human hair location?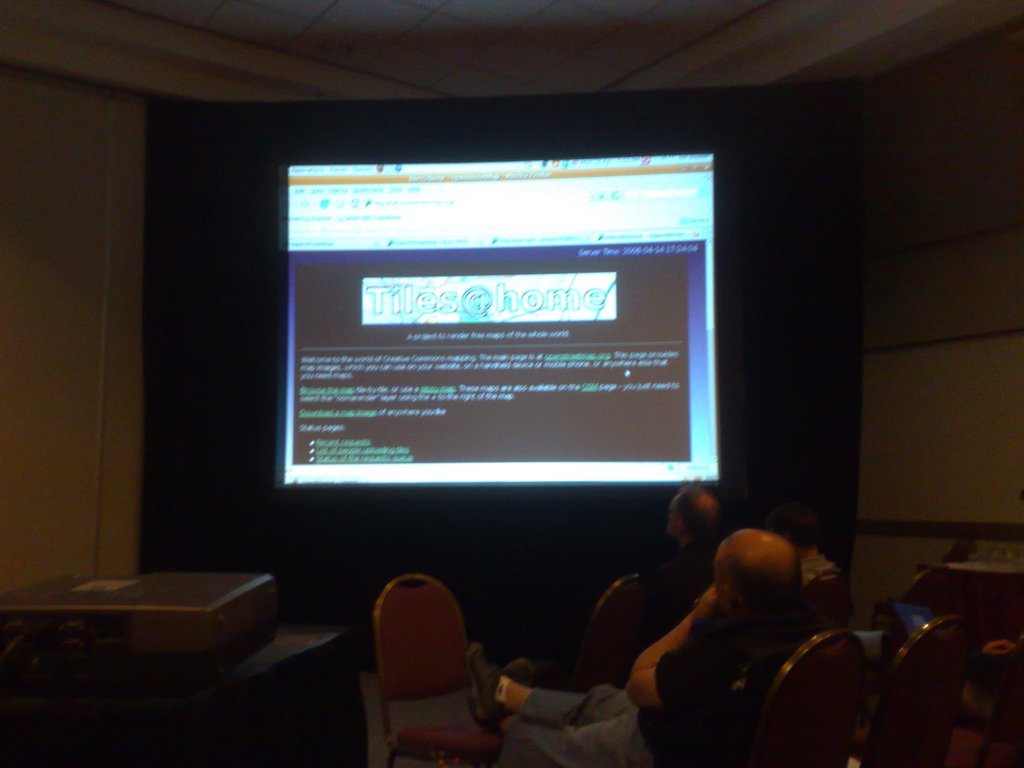
716,525,801,639
